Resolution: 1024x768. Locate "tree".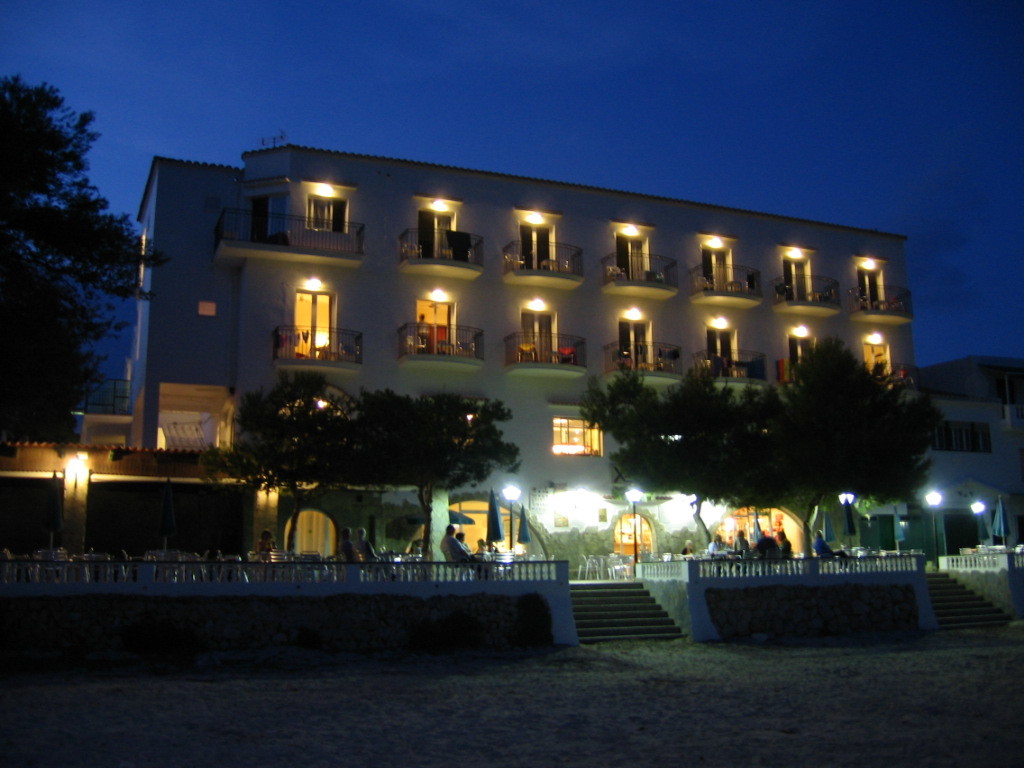
bbox=[586, 331, 940, 567].
